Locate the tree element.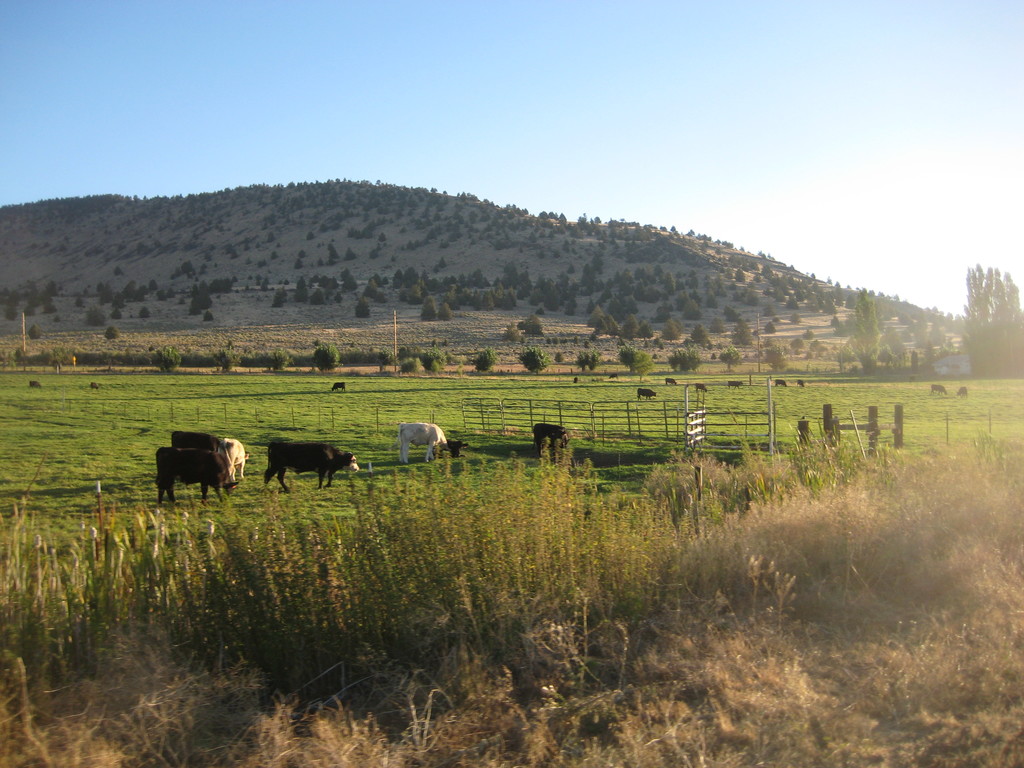
Element bbox: crop(691, 323, 711, 343).
